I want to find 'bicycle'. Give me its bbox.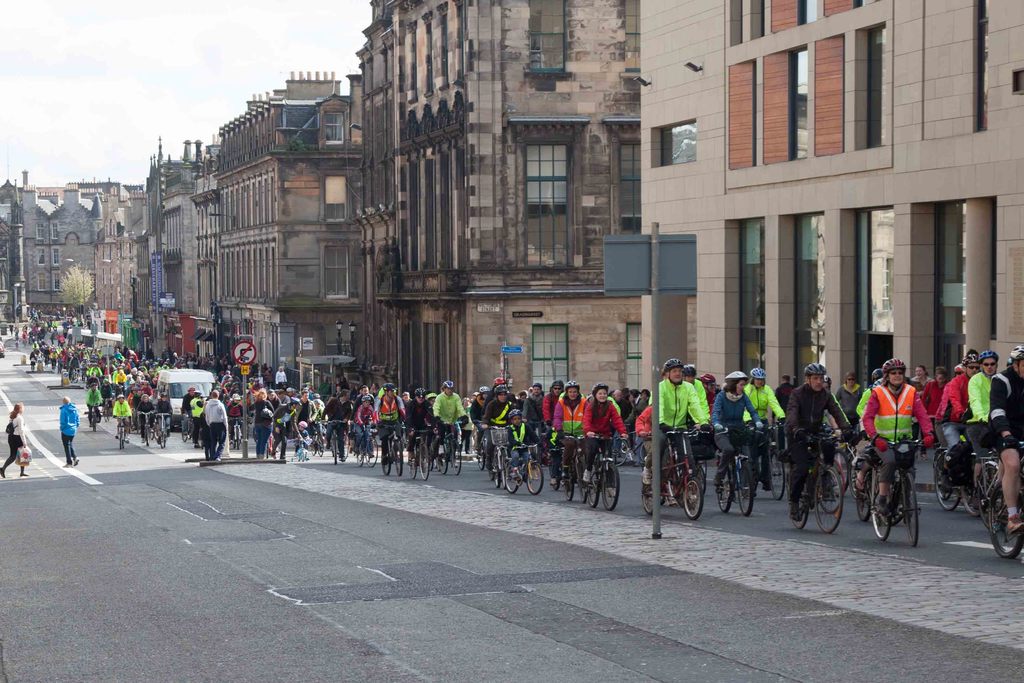
l=545, t=440, r=572, b=488.
